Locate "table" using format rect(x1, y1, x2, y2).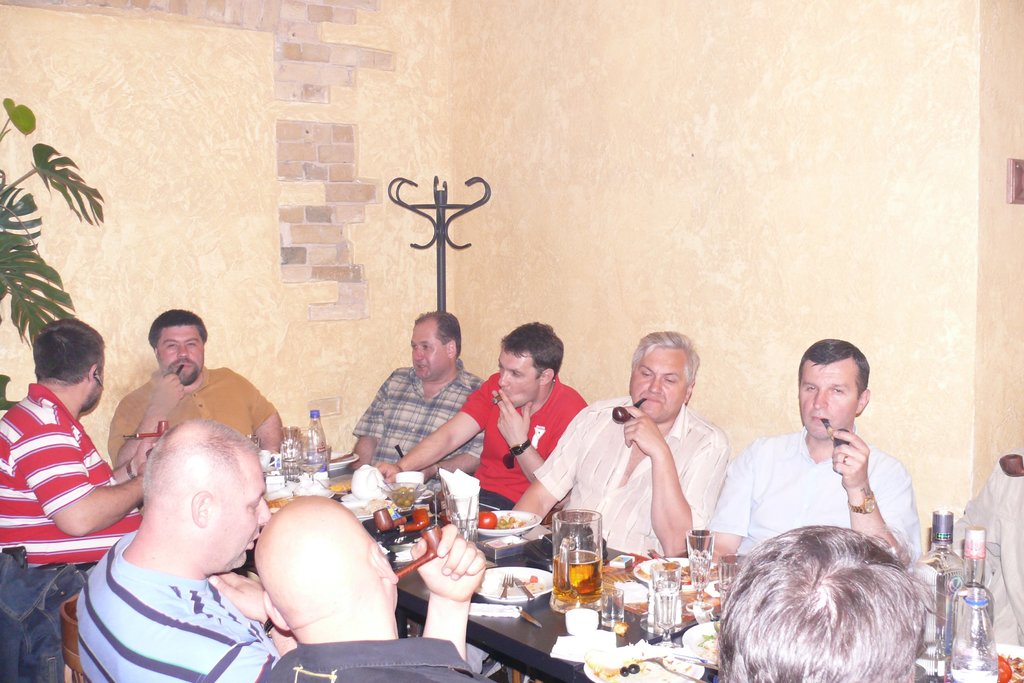
rect(255, 457, 1023, 682).
